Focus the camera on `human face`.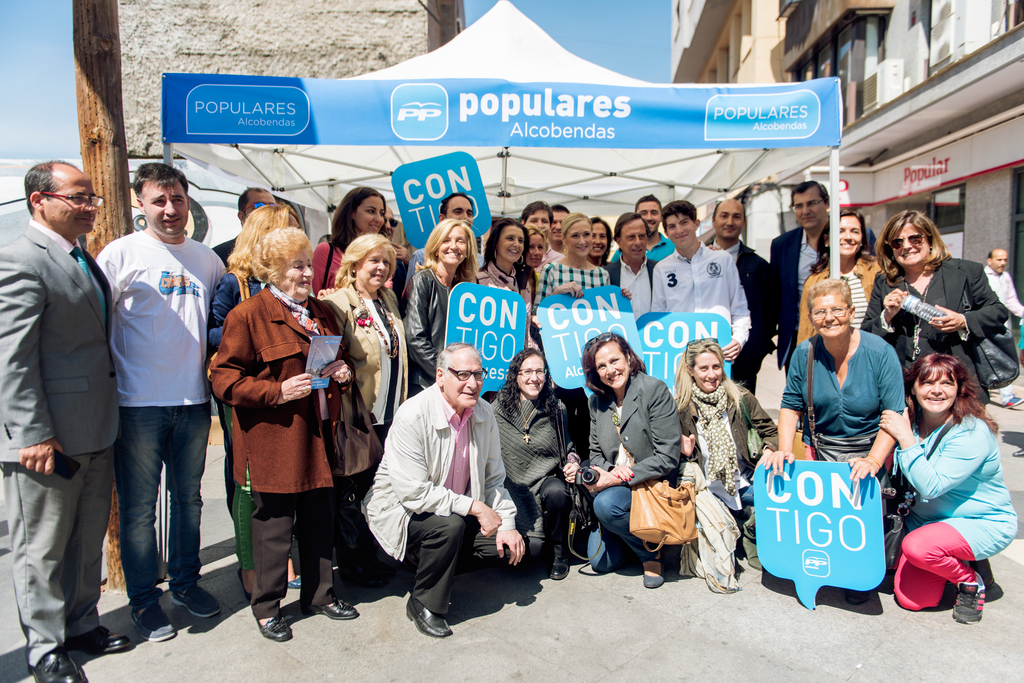
Focus region: region(824, 204, 861, 255).
